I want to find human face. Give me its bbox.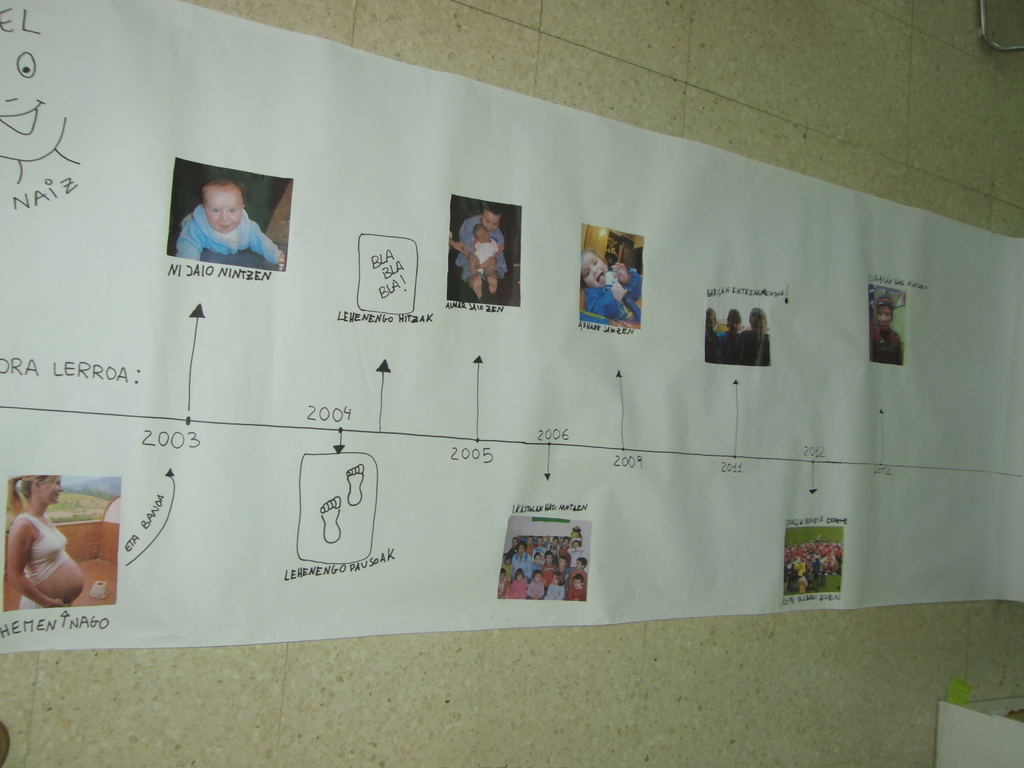
x1=47, y1=471, x2=63, y2=514.
